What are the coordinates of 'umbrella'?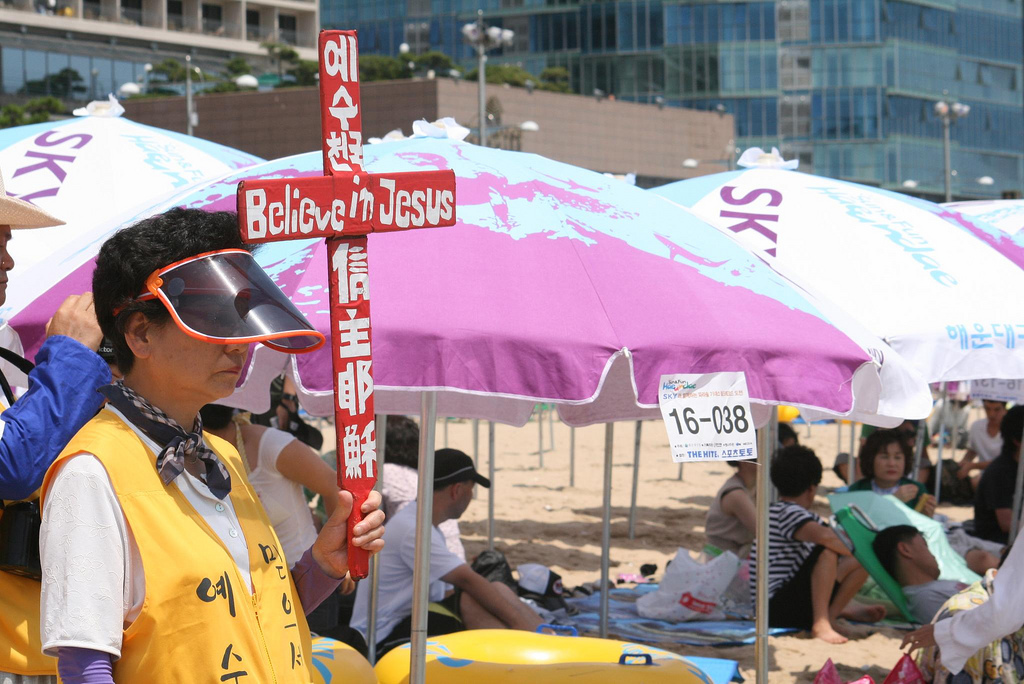
region(0, 93, 269, 317).
